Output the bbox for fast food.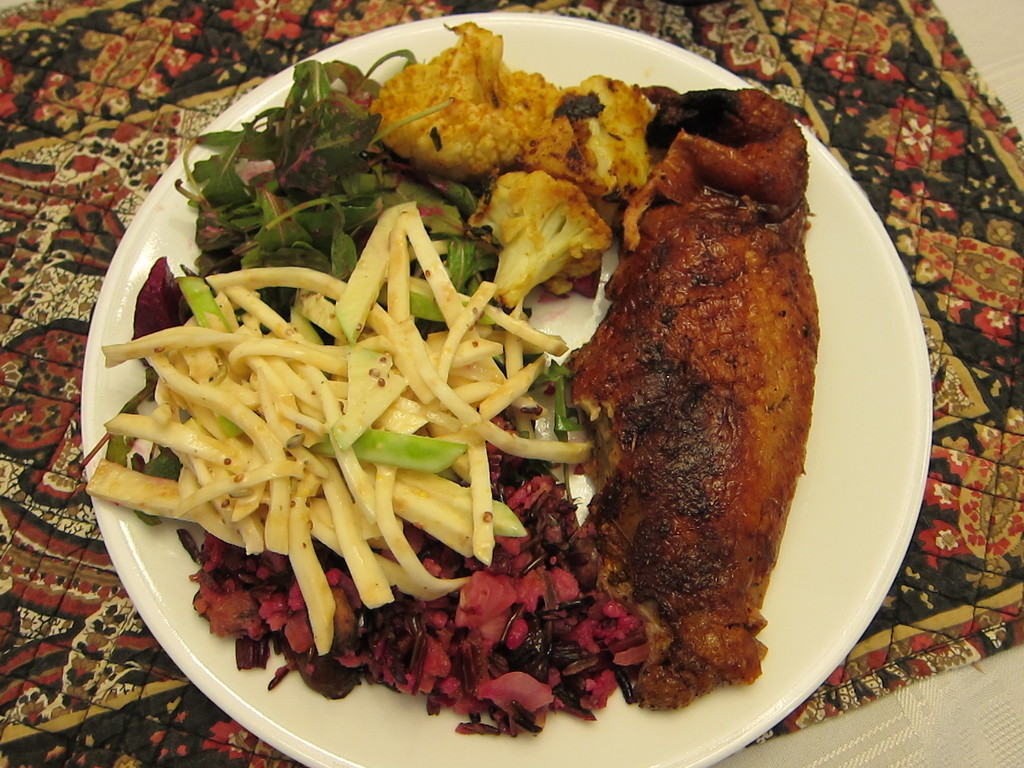
(567, 87, 824, 713).
